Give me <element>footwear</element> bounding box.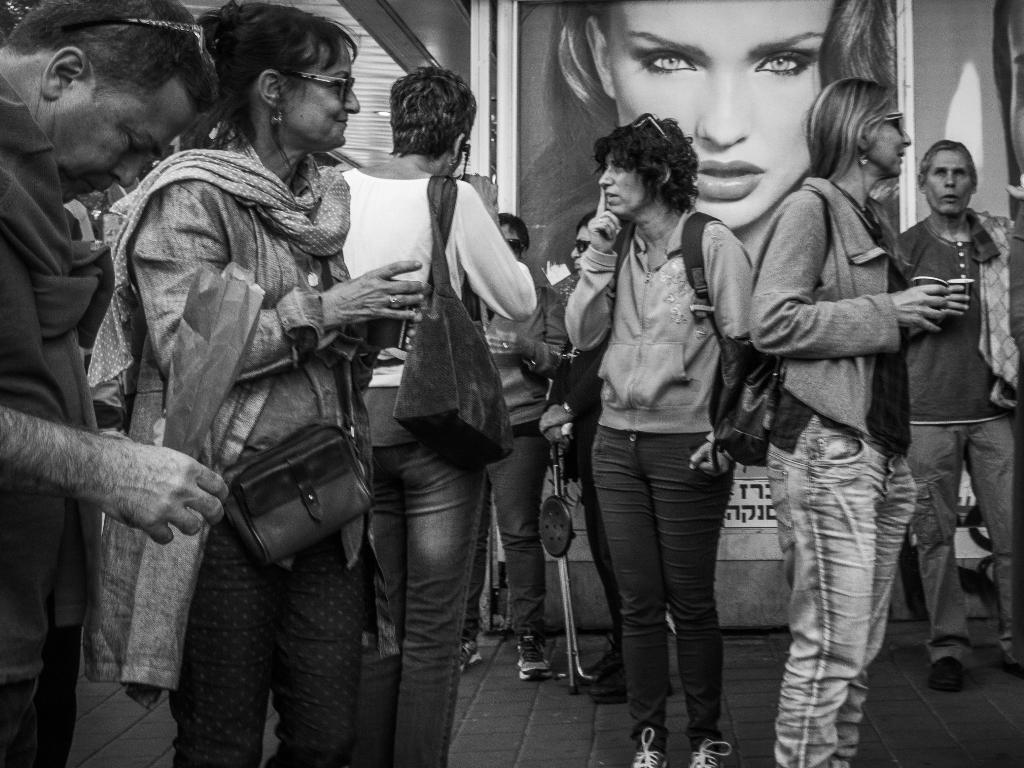
[460, 633, 477, 678].
